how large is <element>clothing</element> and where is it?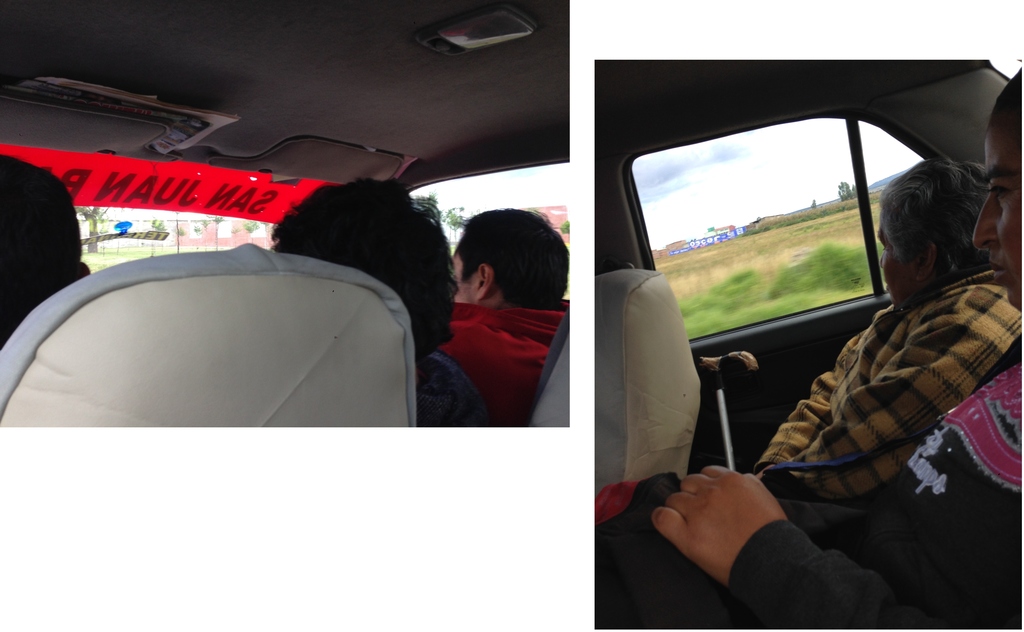
Bounding box: (left=753, top=268, right=1023, bottom=501).
